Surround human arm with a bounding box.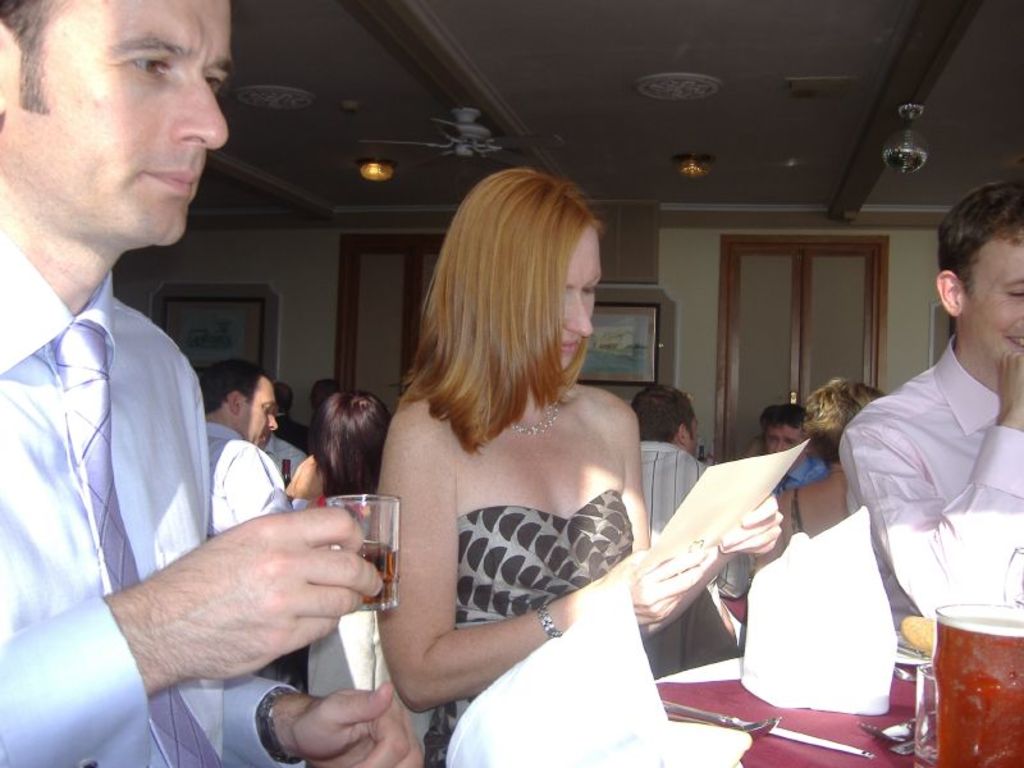
Rect(218, 673, 425, 767).
